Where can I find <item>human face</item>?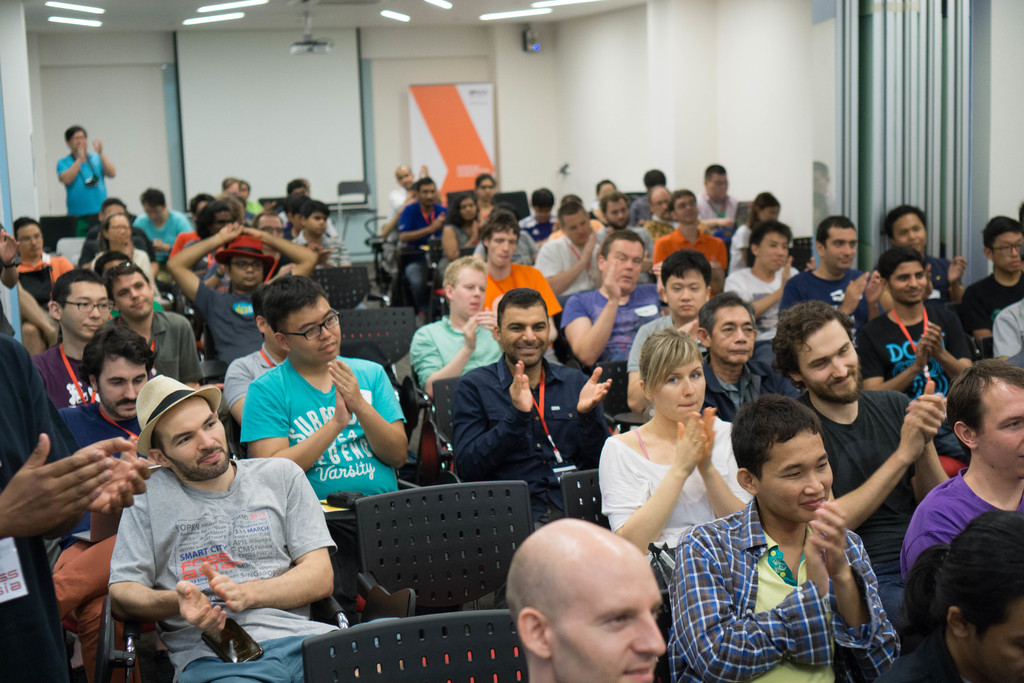
You can find it at x1=653, y1=357, x2=703, y2=418.
